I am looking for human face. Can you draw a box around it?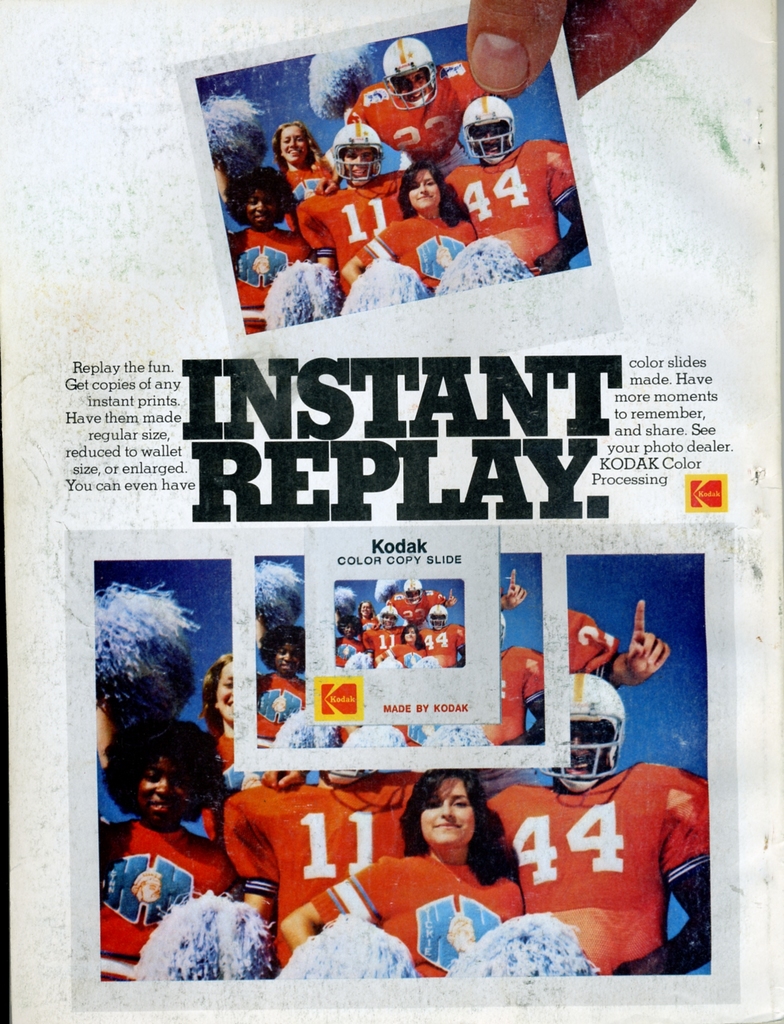
Sure, the bounding box is (242, 192, 277, 225).
